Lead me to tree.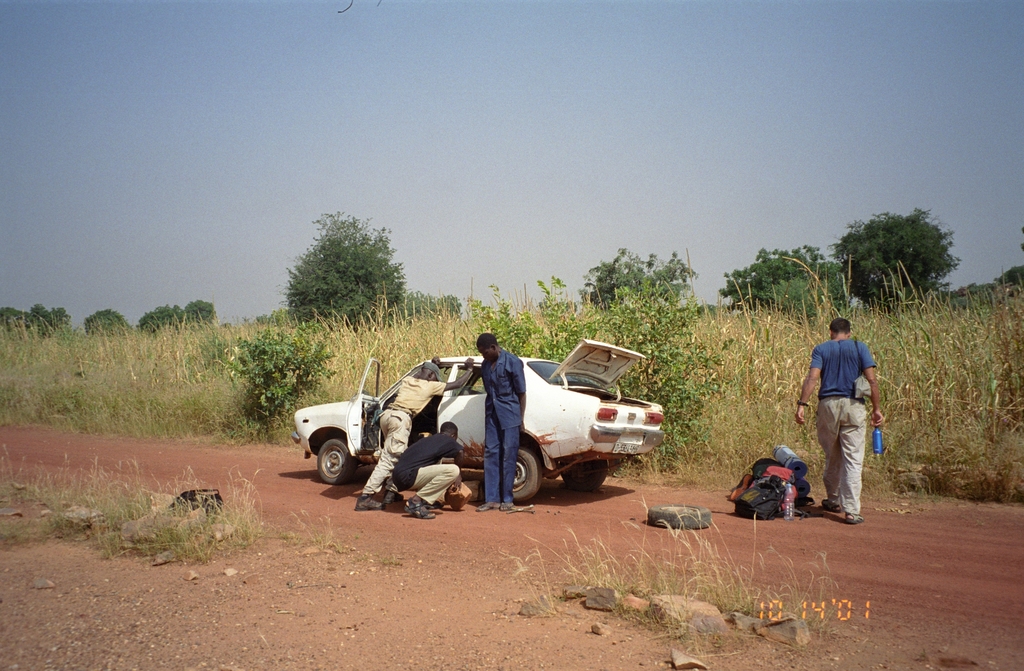
Lead to bbox(84, 311, 132, 338).
